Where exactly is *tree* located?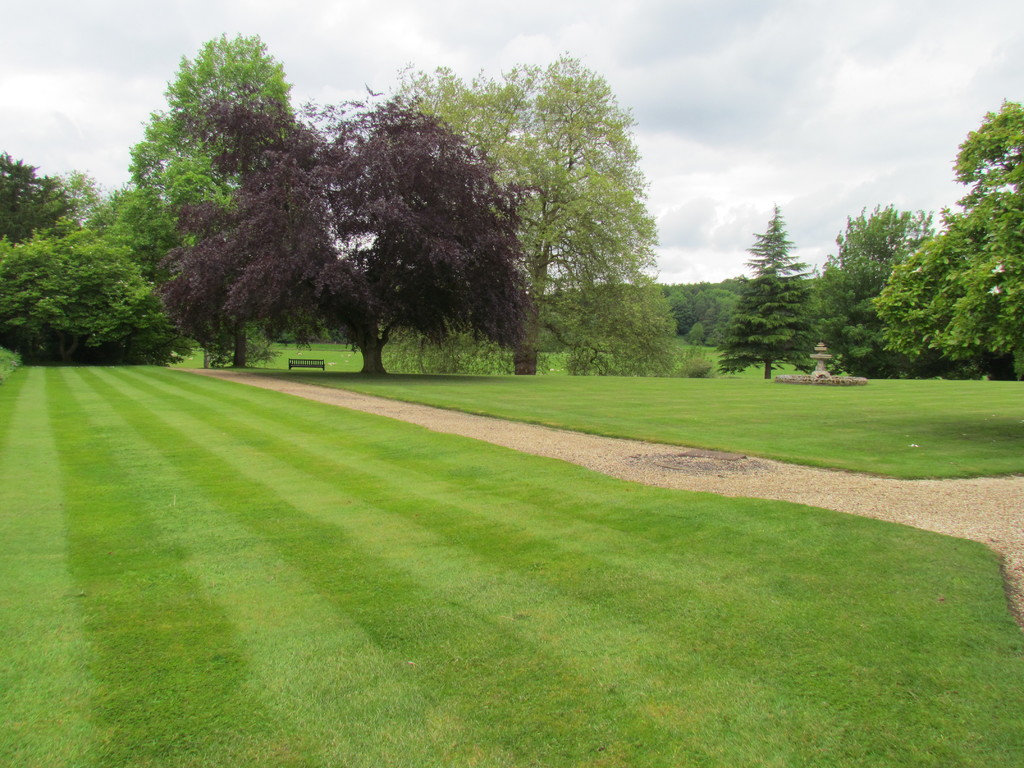
Its bounding box is (0, 221, 172, 372).
